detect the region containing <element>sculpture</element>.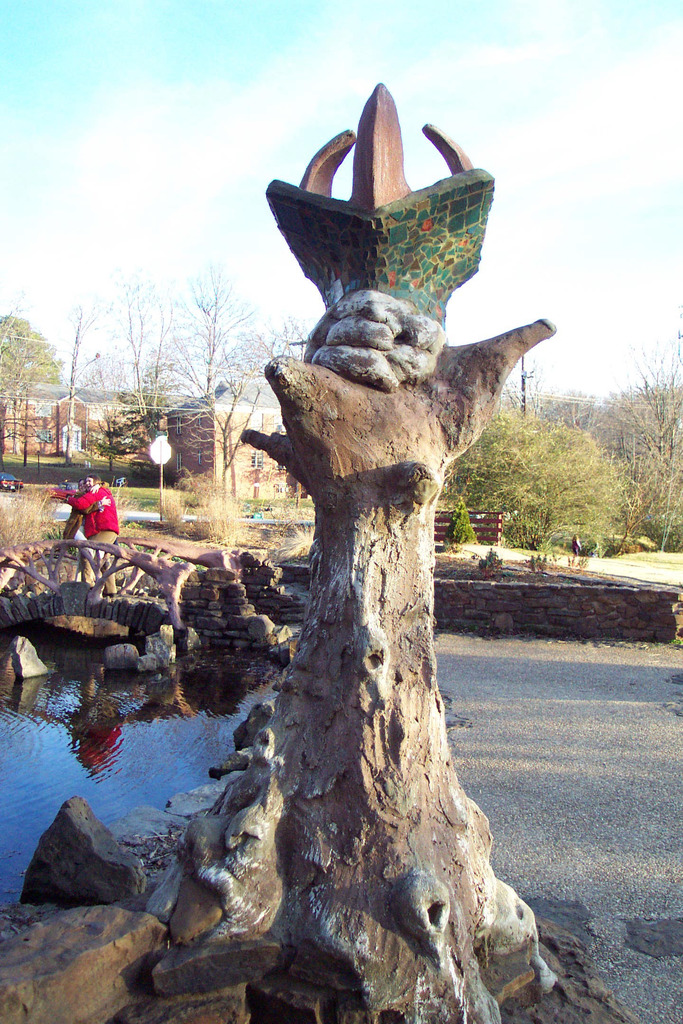
214/70/562/1016.
